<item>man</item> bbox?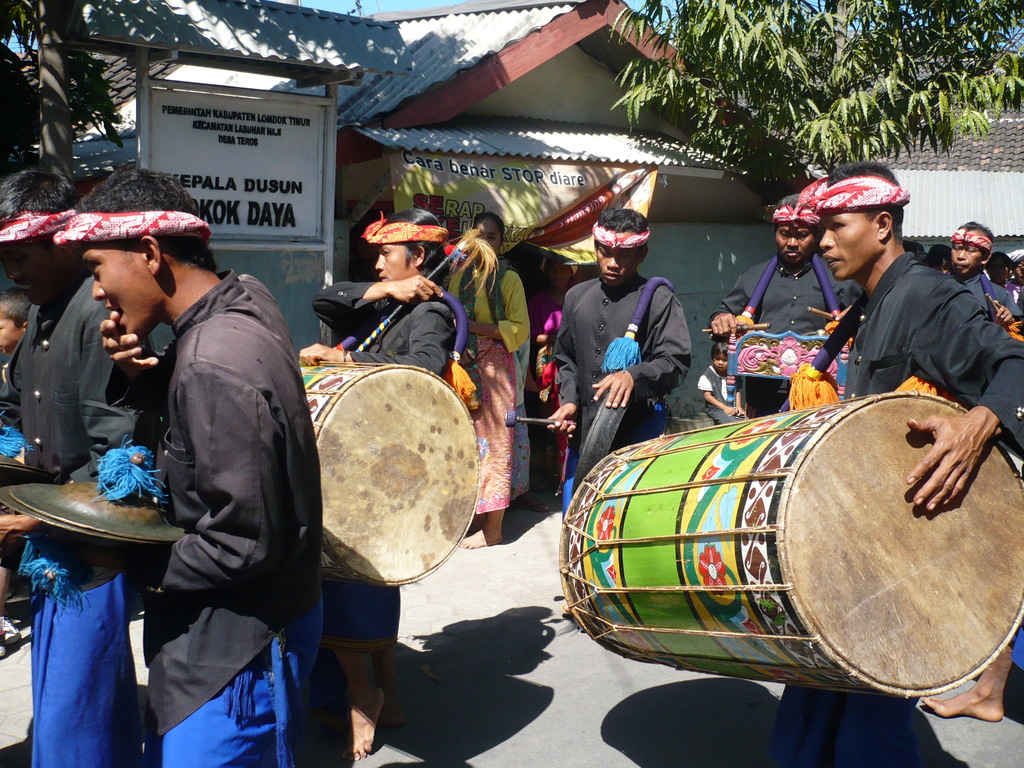
[48, 192, 316, 731]
